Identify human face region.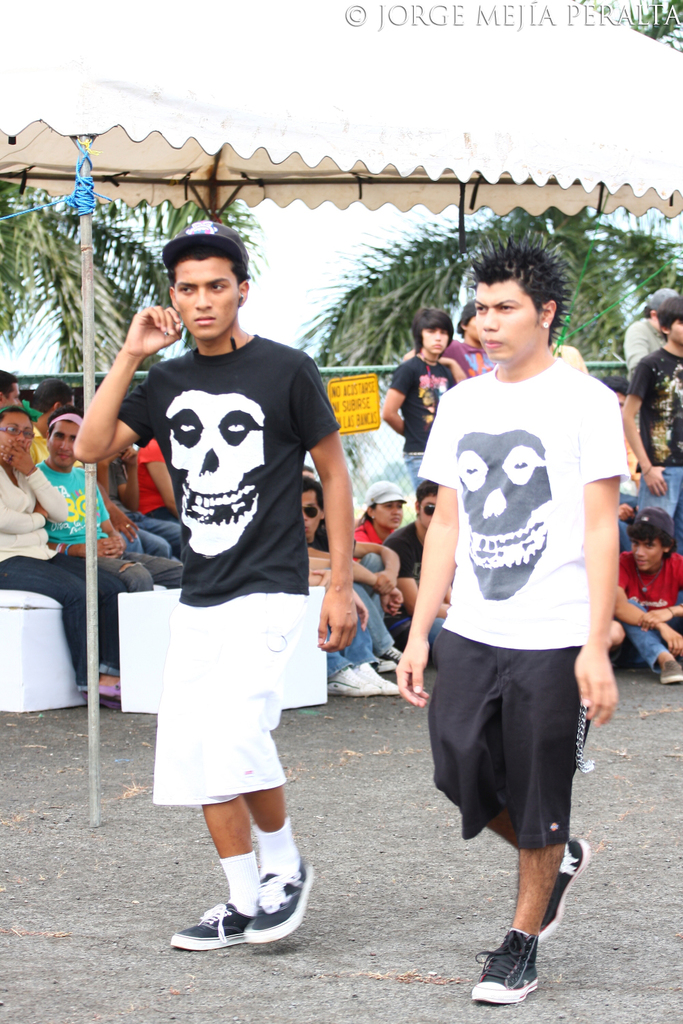
Region: [0,416,34,462].
